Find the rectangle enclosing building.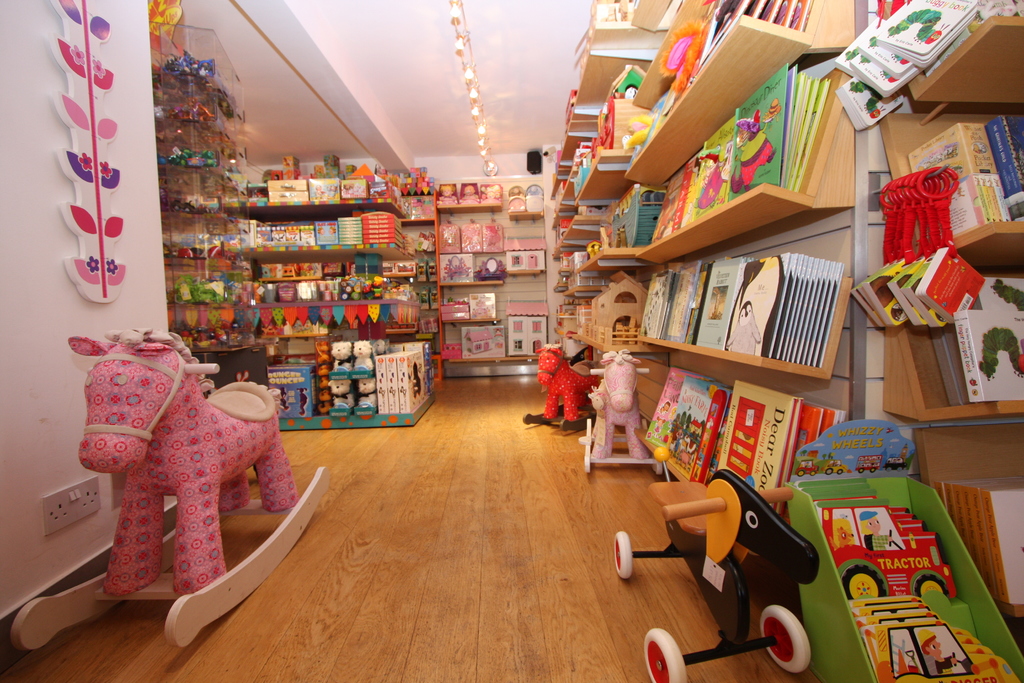
[0,0,1023,682].
